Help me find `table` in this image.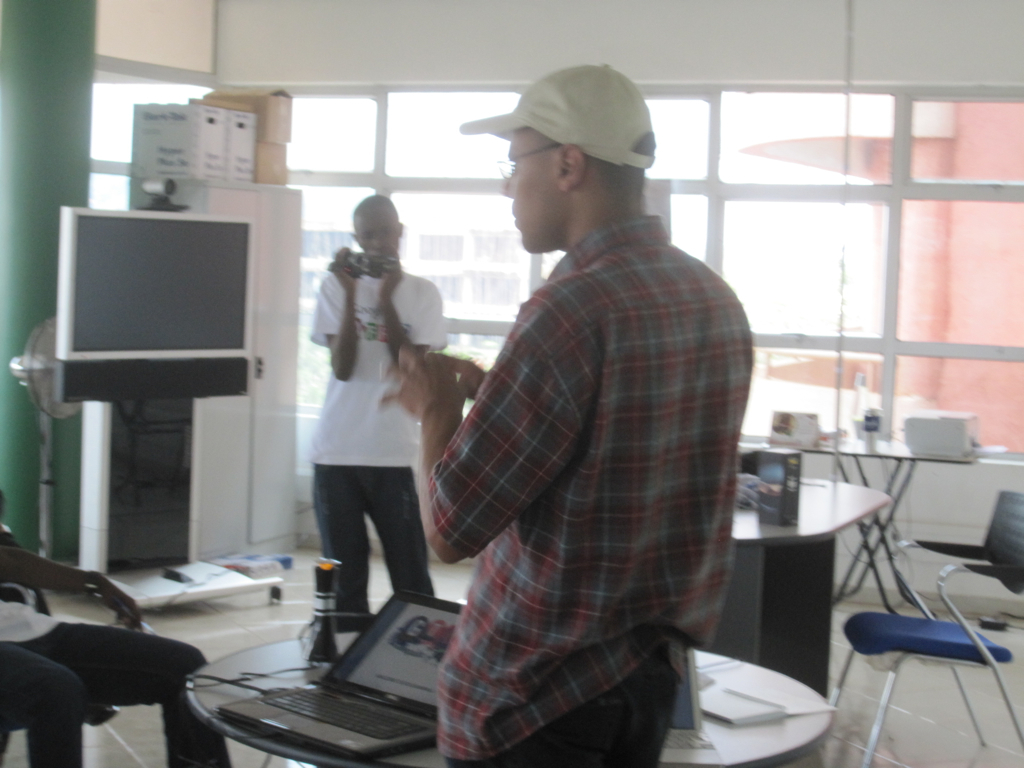
Found it: bbox=(702, 478, 893, 699).
